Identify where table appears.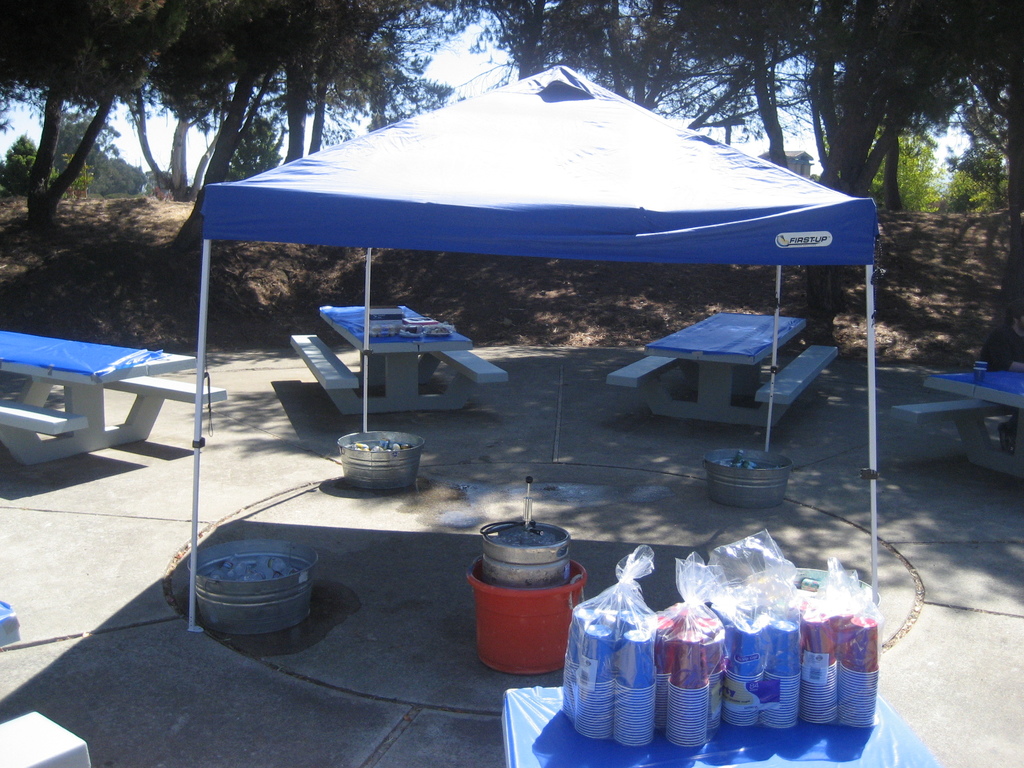
Appears at Rect(0, 335, 243, 461).
